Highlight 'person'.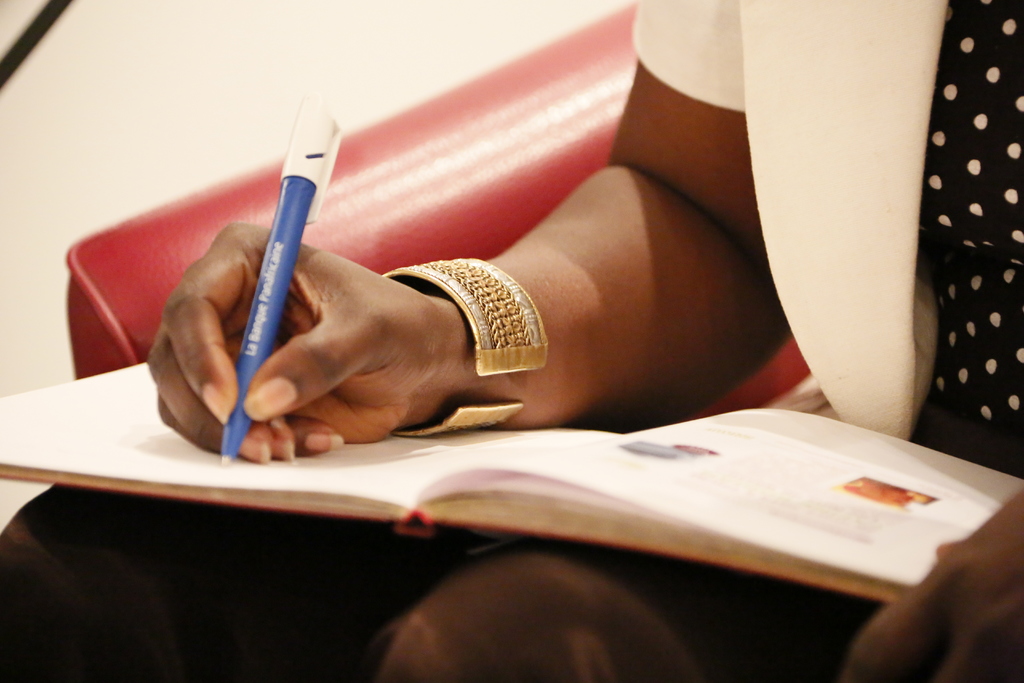
Highlighted region: 141:0:1023:682.
